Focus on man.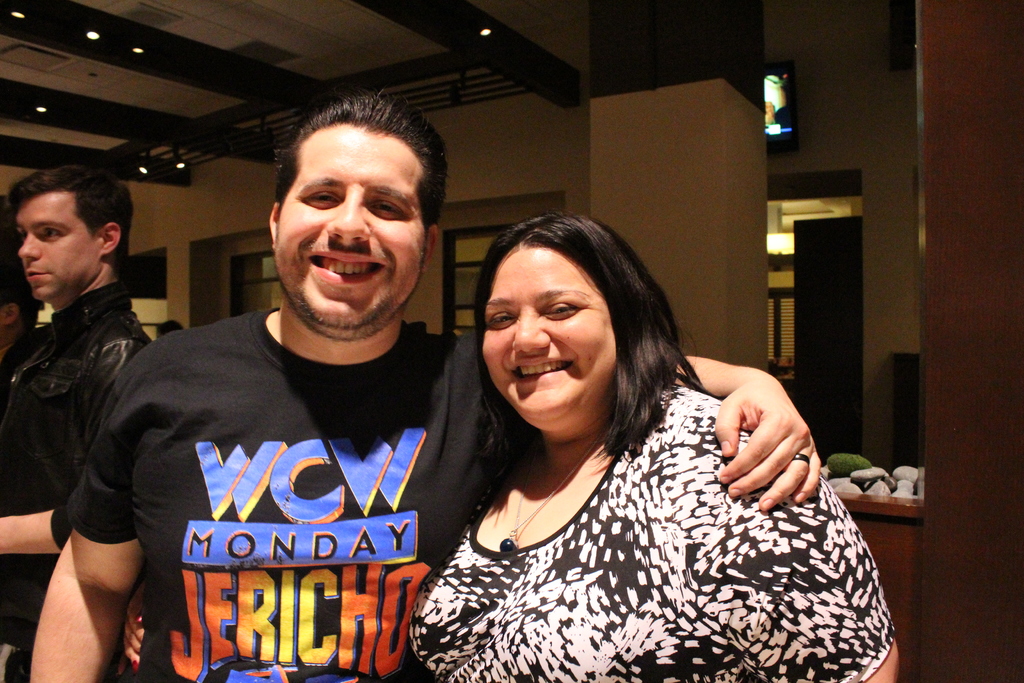
Focused at left=30, top=83, right=820, bottom=682.
